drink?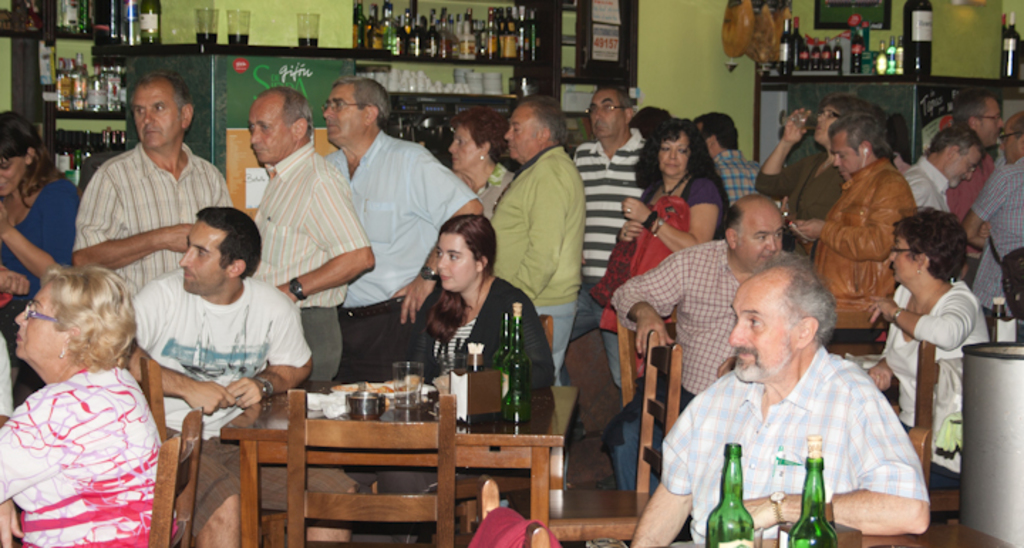
box=[299, 37, 320, 46]
